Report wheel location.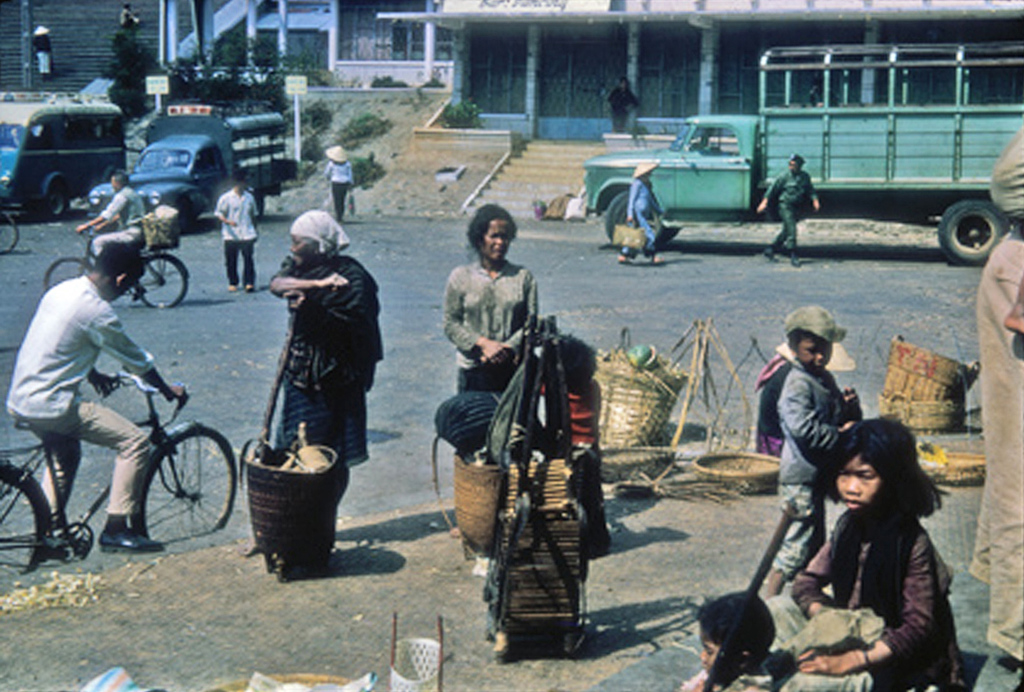
Report: {"x1": 43, "y1": 182, "x2": 66, "y2": 218}.
